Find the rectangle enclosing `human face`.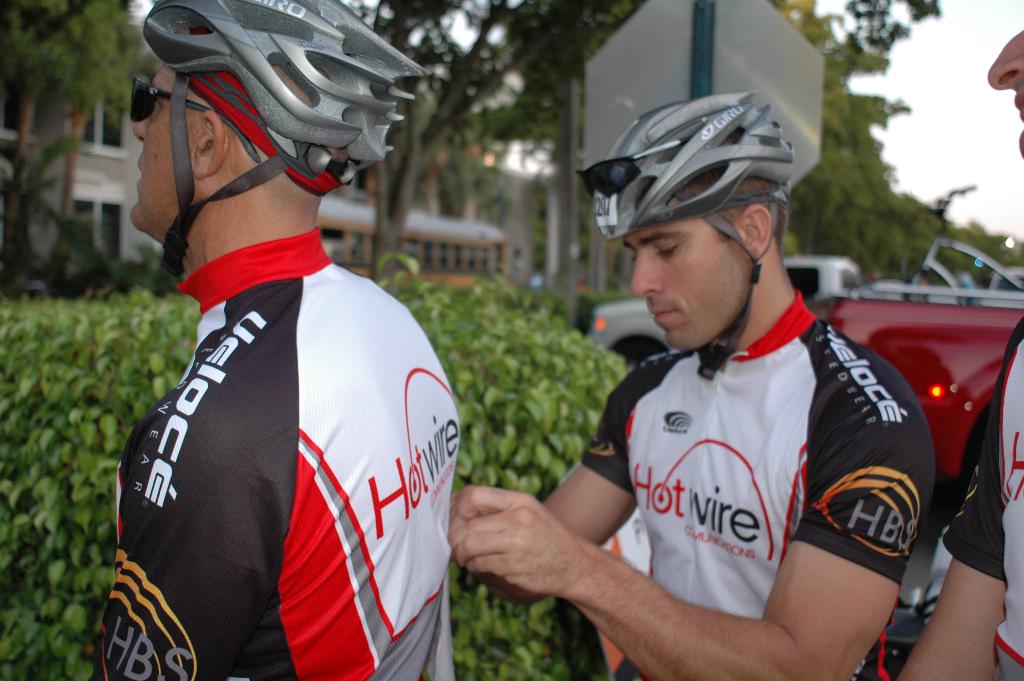
box(122, 62, 209, 236).
